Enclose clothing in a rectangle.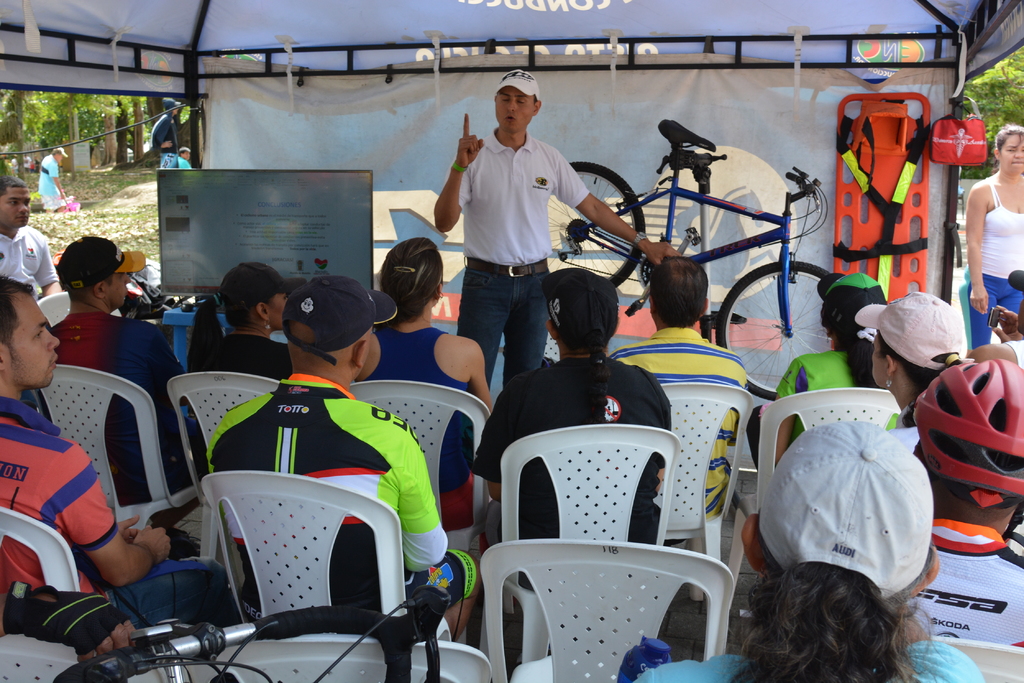
bbox(959, 173, 1023, 351).
